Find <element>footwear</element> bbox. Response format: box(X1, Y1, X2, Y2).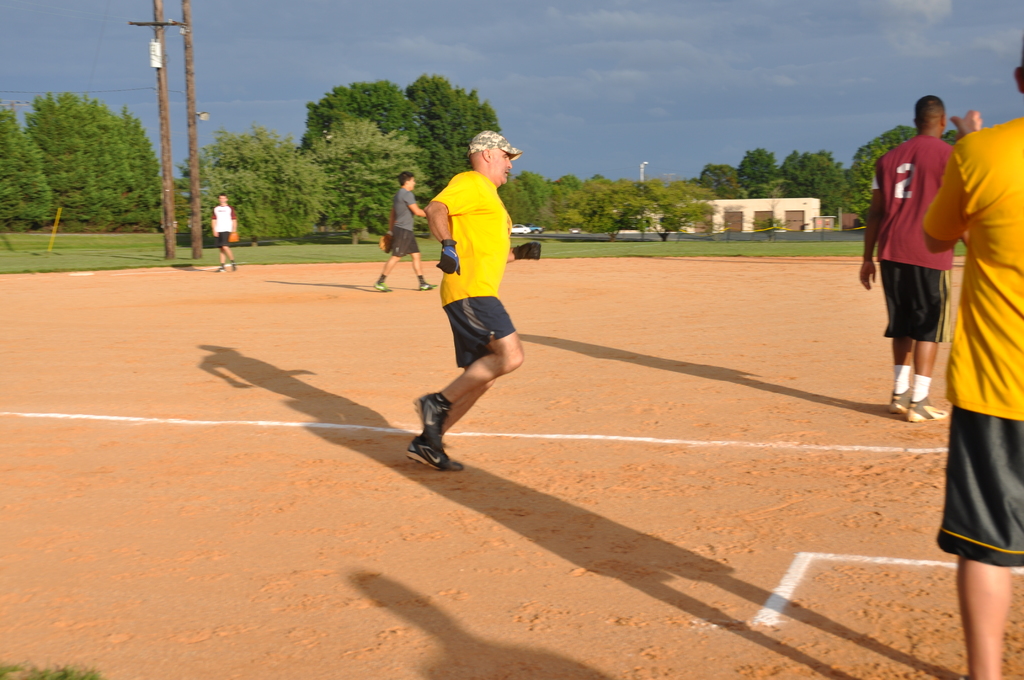
box(404, 439, 460, 469).
